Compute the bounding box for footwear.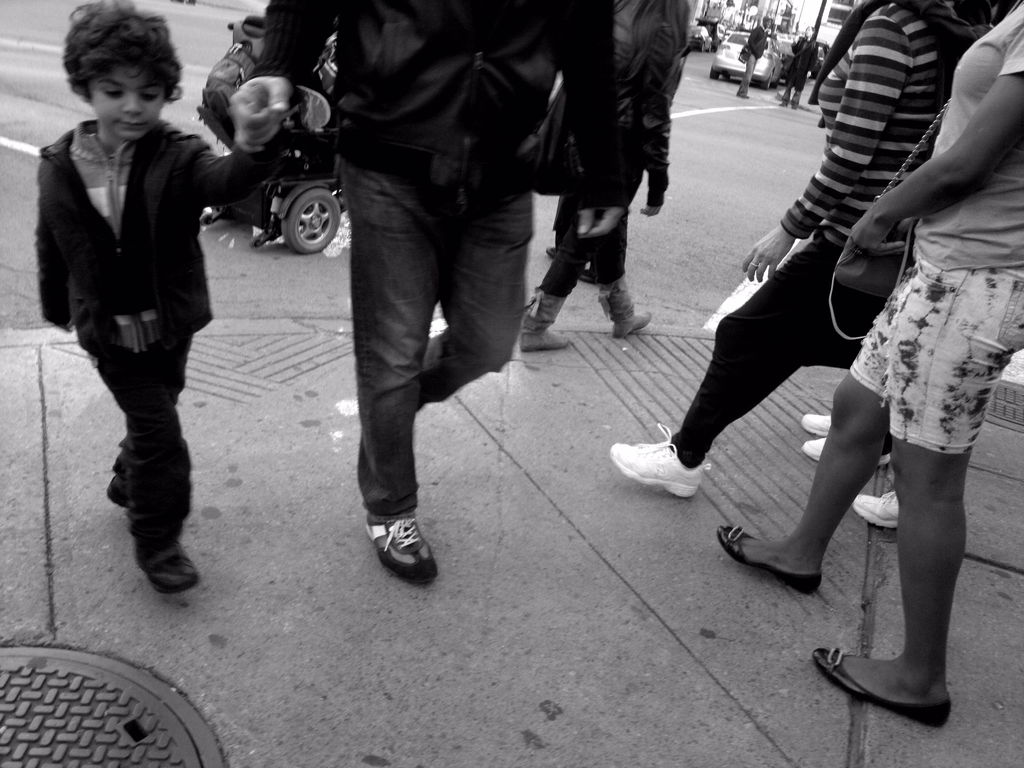
rect(516, 290, 565, 356).
